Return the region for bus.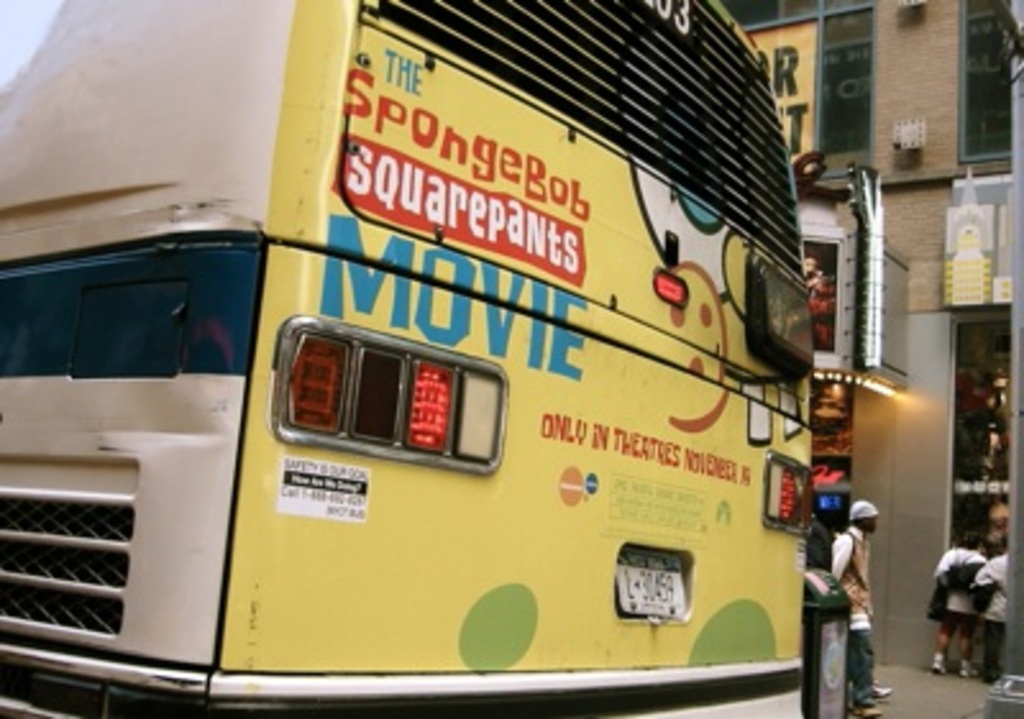
0,0,814,716.
